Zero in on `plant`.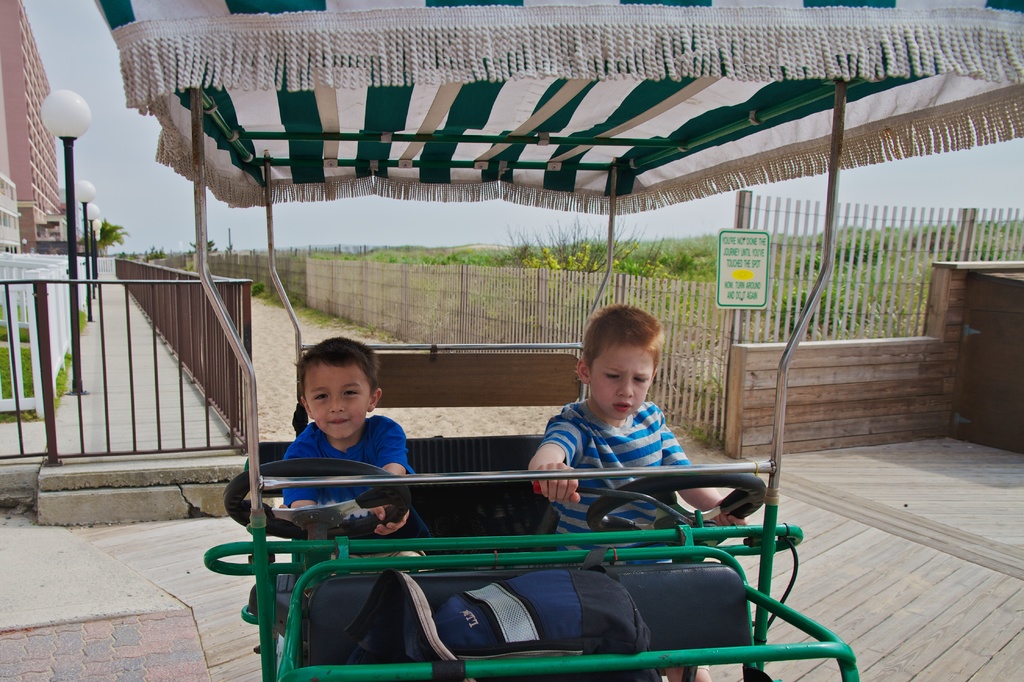
Zeroed in: select_region(243, 271, 264, 292).
